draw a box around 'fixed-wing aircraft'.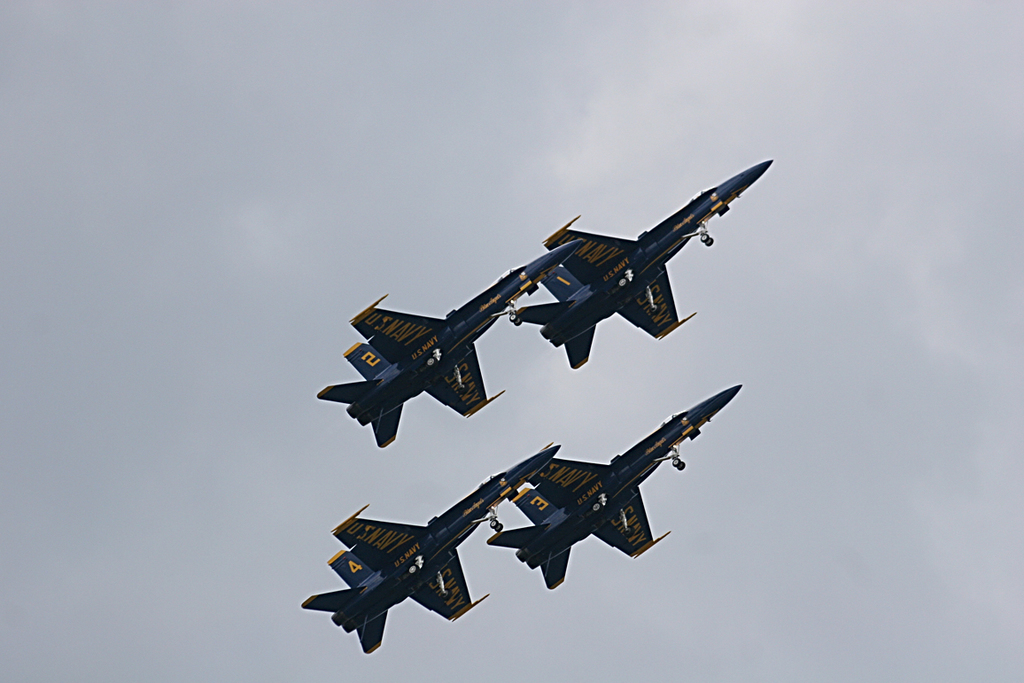
(x1=297, y1=435, x2=567, y2=654).
